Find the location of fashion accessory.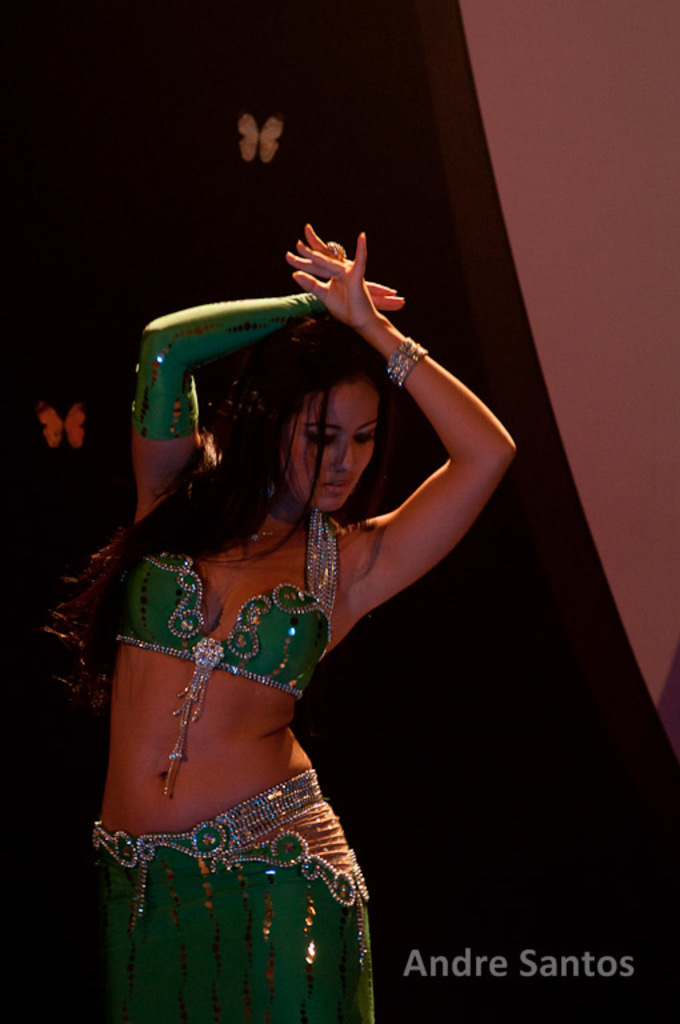
Location: bbox=(391, 332, 431, 388).
